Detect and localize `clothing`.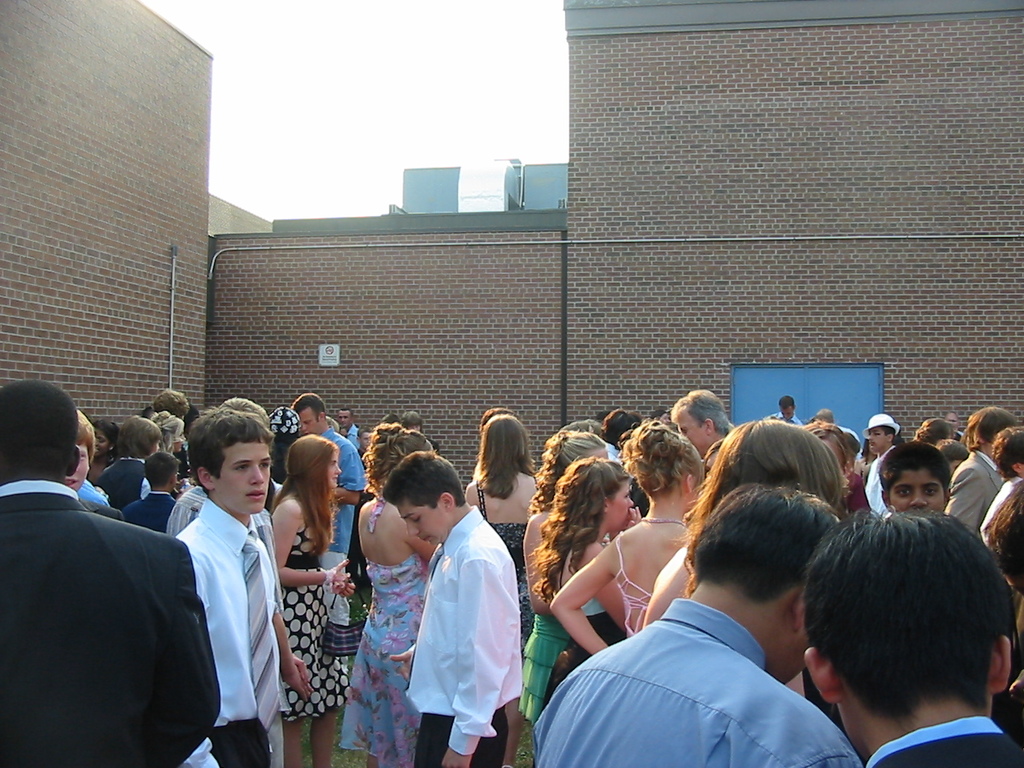
Localized at box=[394, 504, 530, 749].
